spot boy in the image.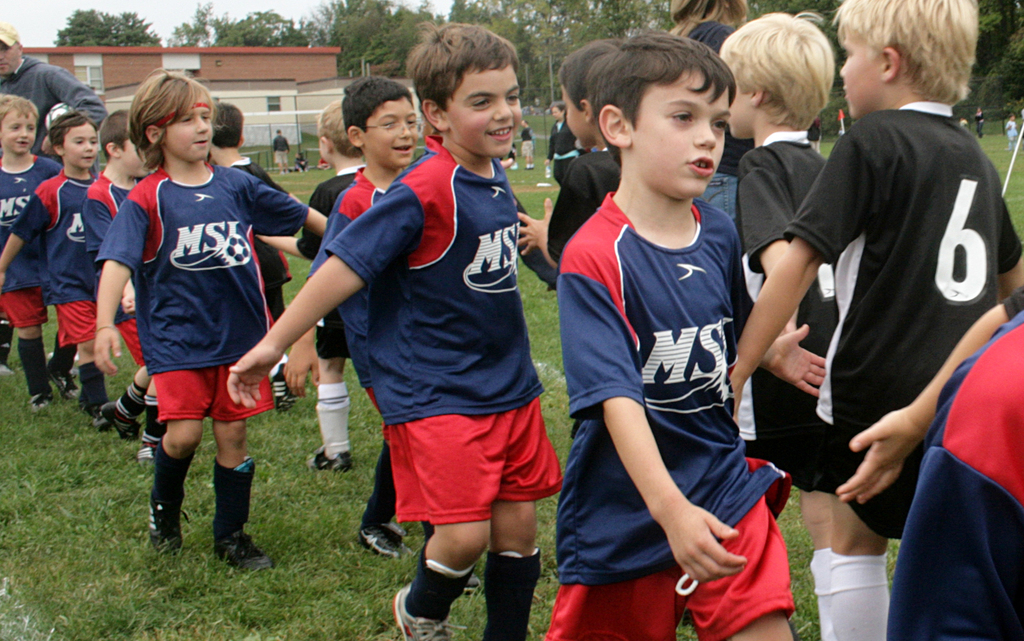
boy found at (x1=727, y1=0, x2=1023, y2=640).
